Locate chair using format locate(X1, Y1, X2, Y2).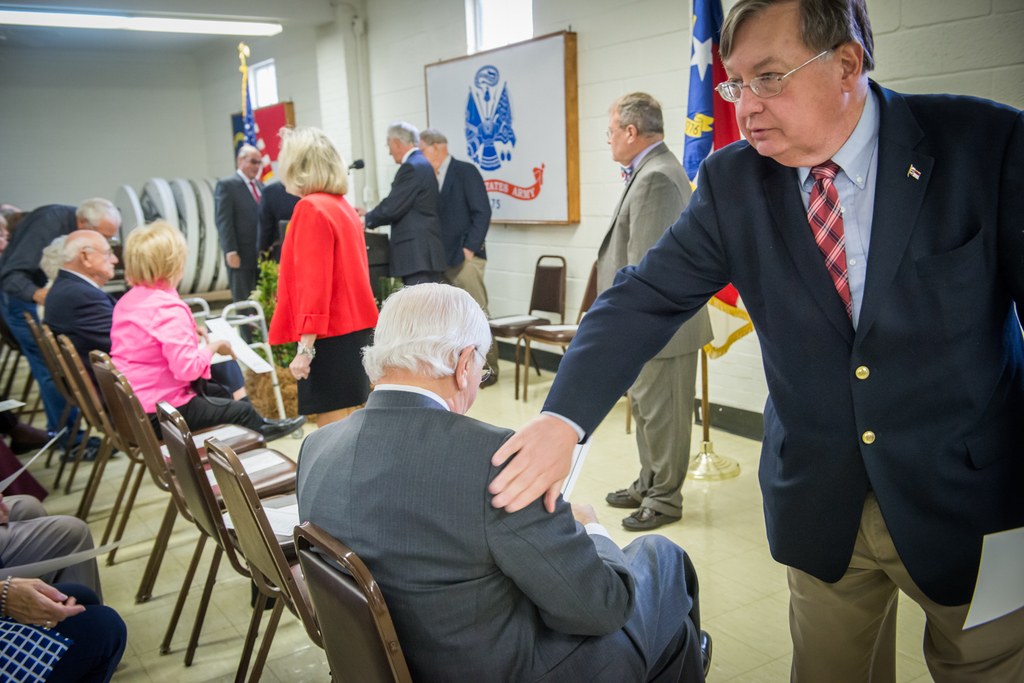
locate(522, 259, 600, 399).
